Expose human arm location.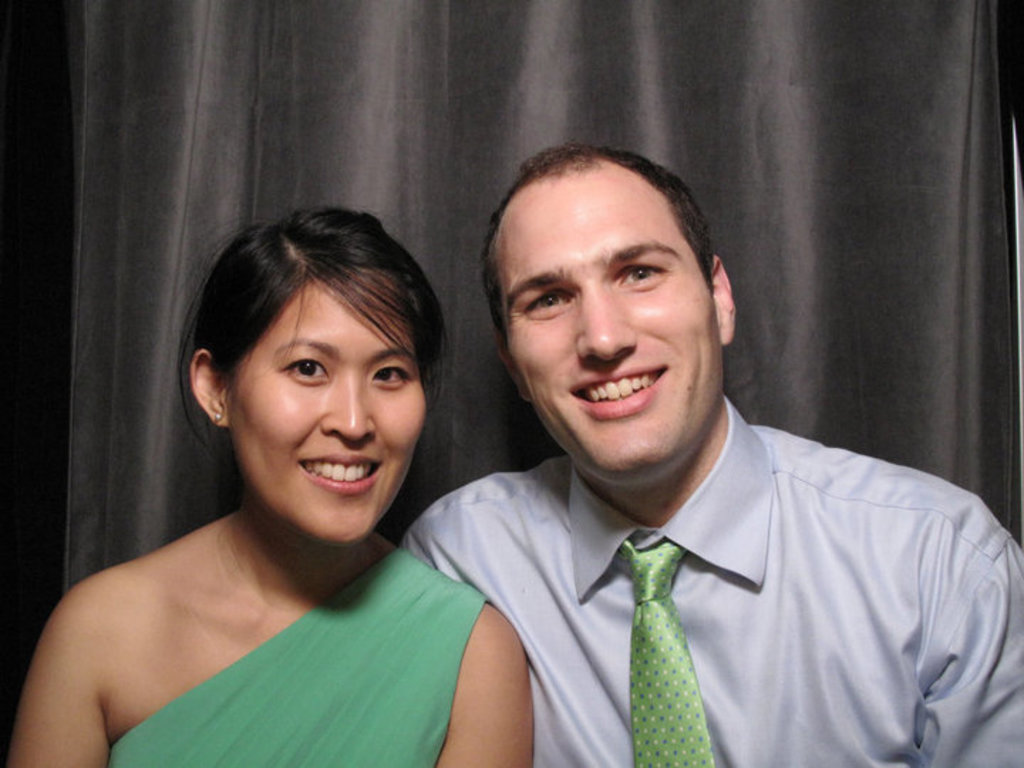
Exposed at pyautogui.locateOnScreen(445, 617, 530, 737).
